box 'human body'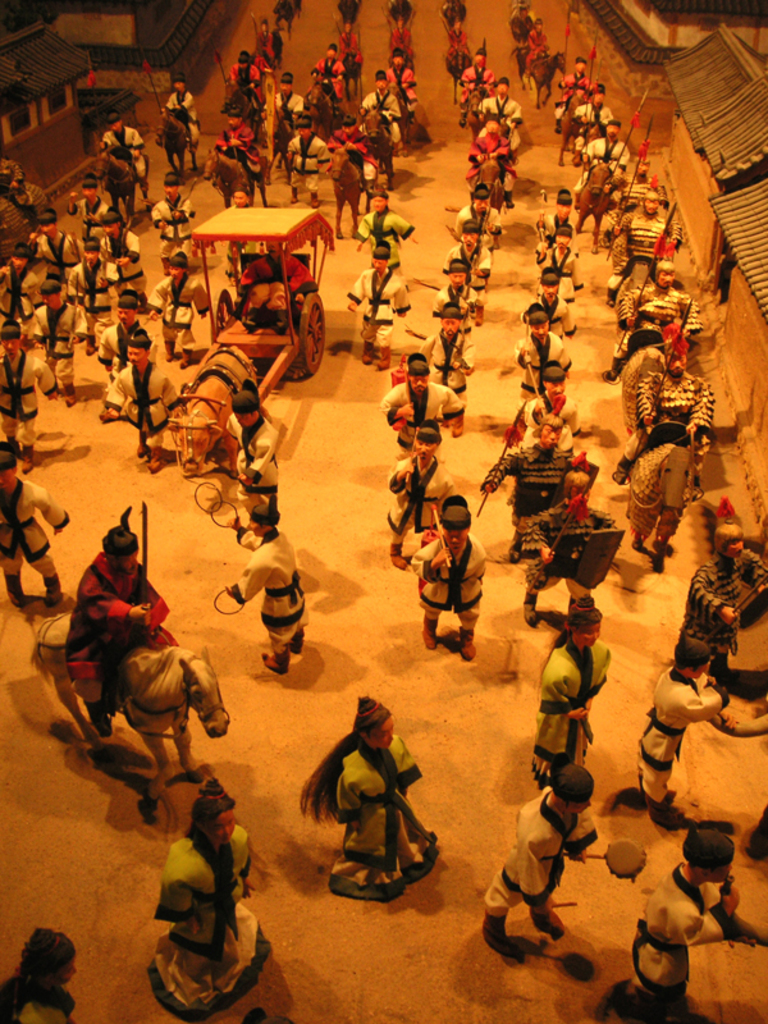
677:550:767:684
